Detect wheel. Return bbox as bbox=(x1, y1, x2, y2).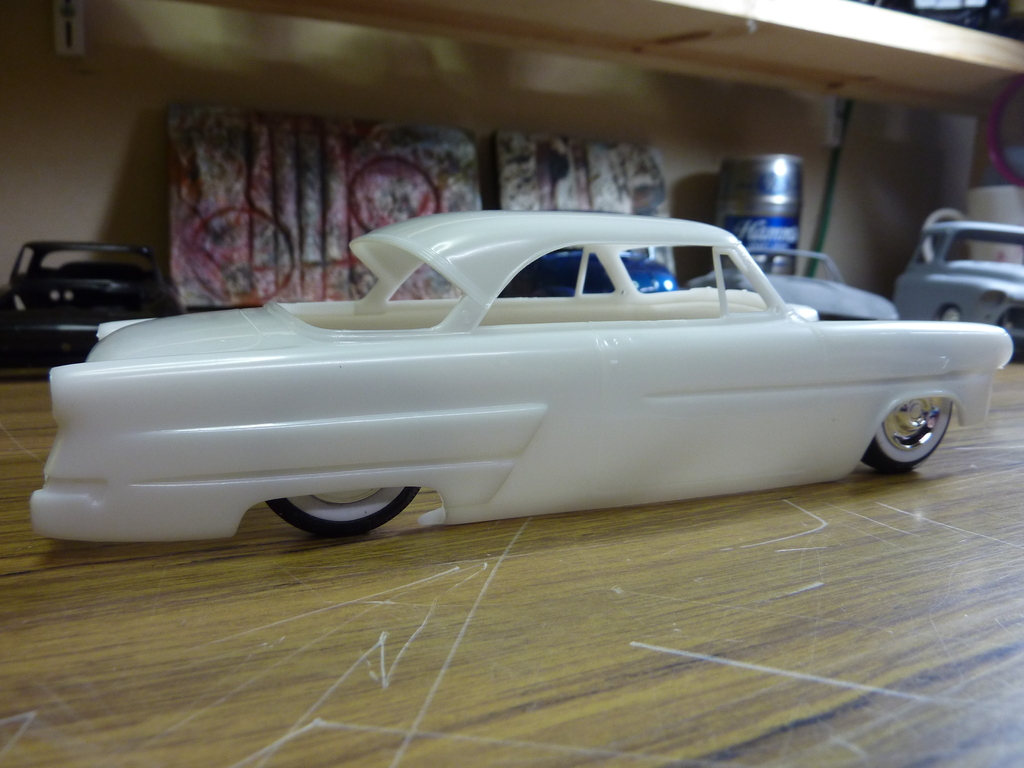
bbox=(877, 391, 968, 467).
